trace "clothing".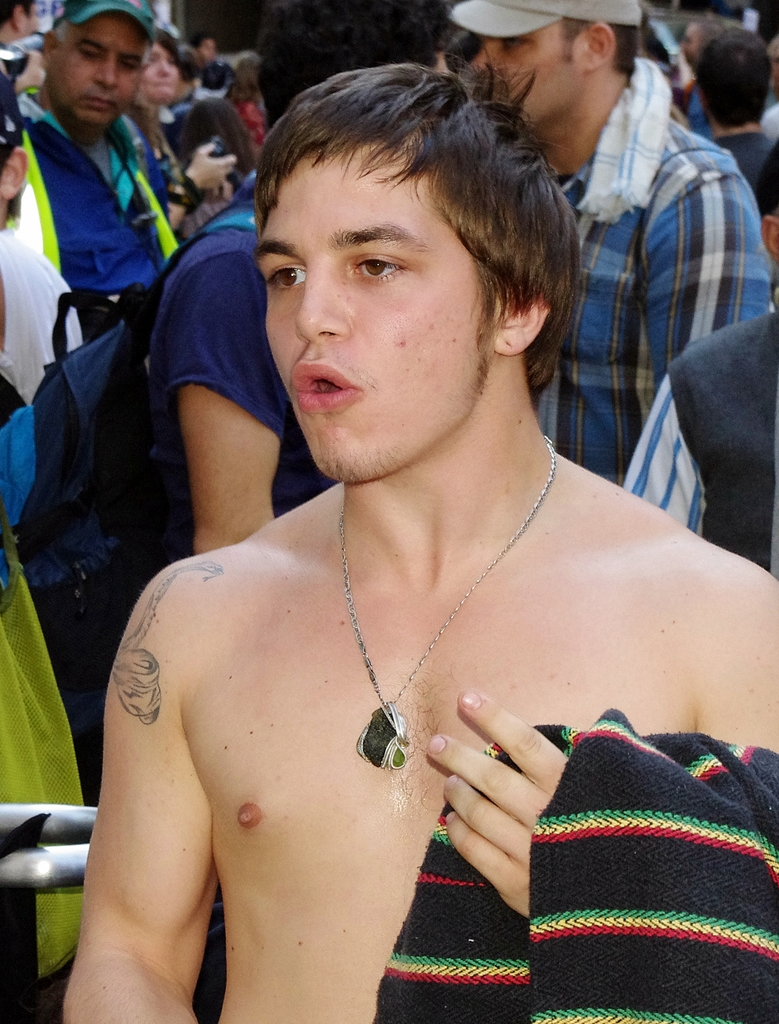
Traced to [x1=534, y1=51, x2=771, y2=535].
